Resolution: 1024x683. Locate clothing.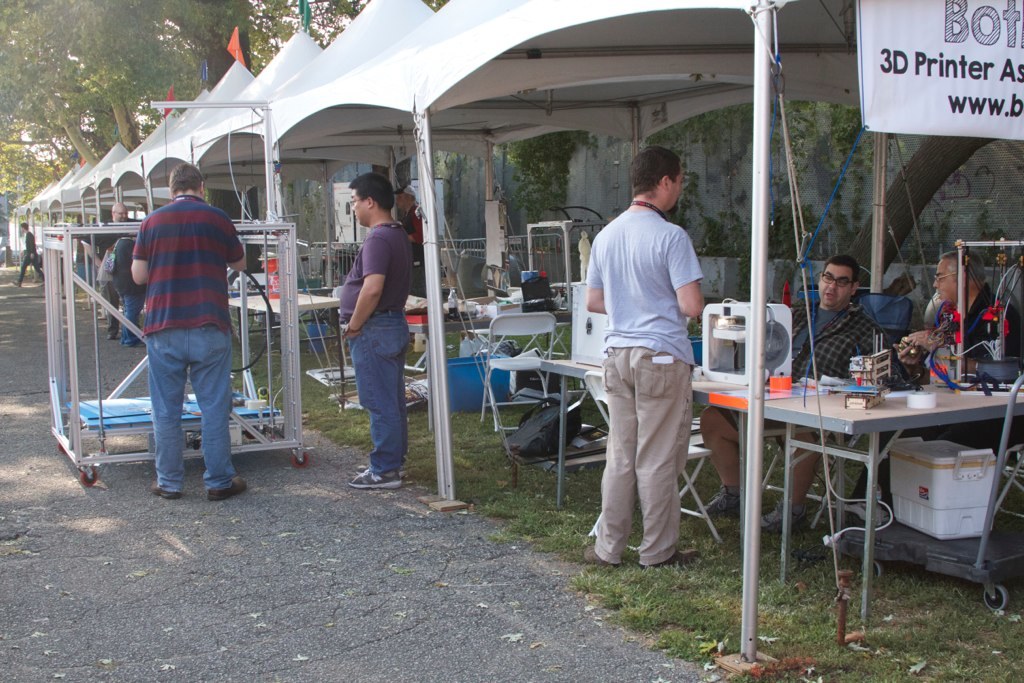
{"left": 406, "top": 205, "right": 424, "bottom": 243}.
